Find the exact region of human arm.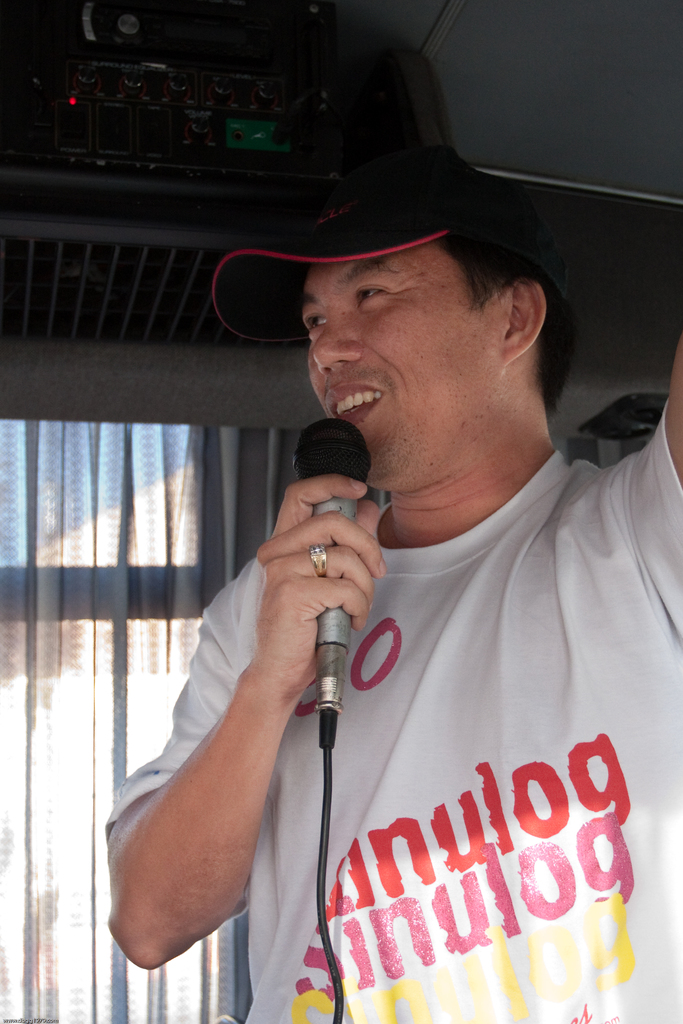
Exact region: BBox(620, 339, 682, 639).
